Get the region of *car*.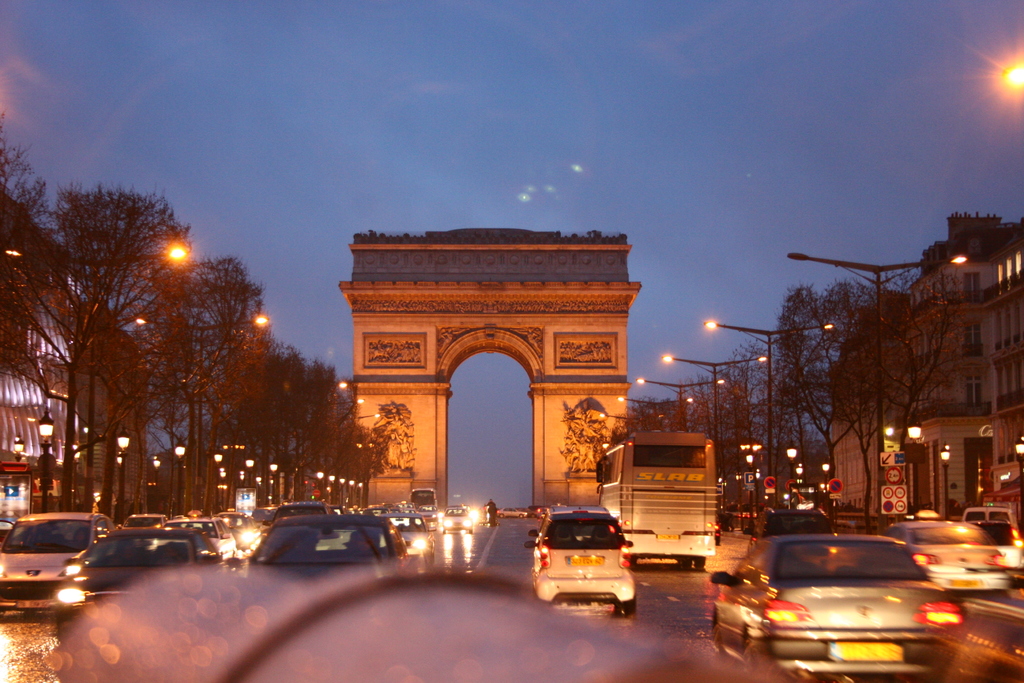
[861, 509, 1007, 588].
